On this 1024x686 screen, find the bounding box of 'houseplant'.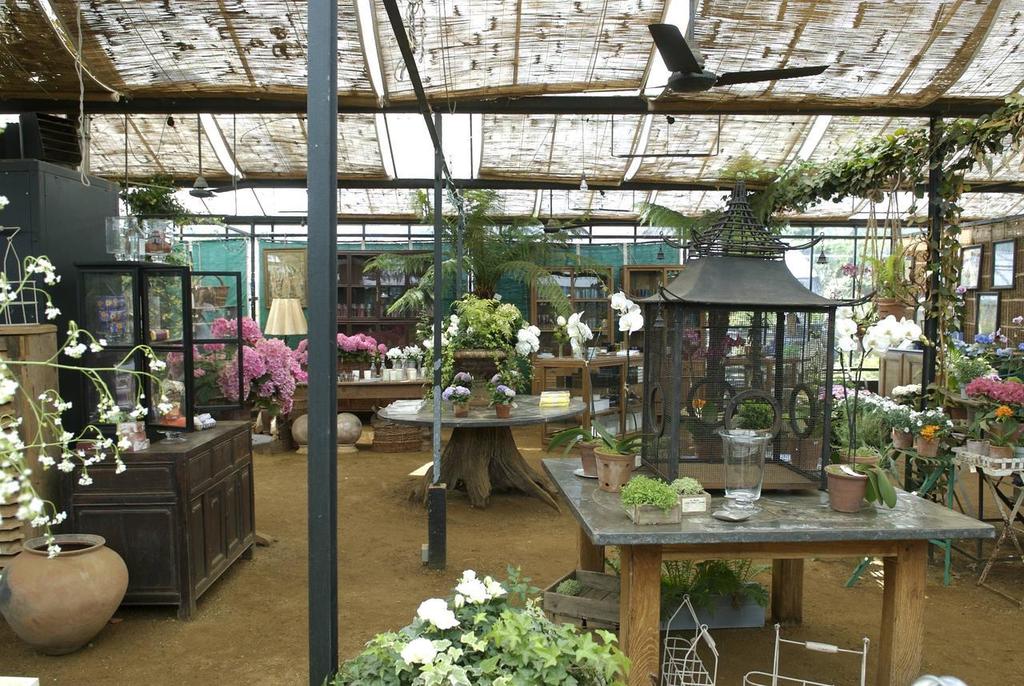
Bounding box: <box>486,381,518,418</box>.
